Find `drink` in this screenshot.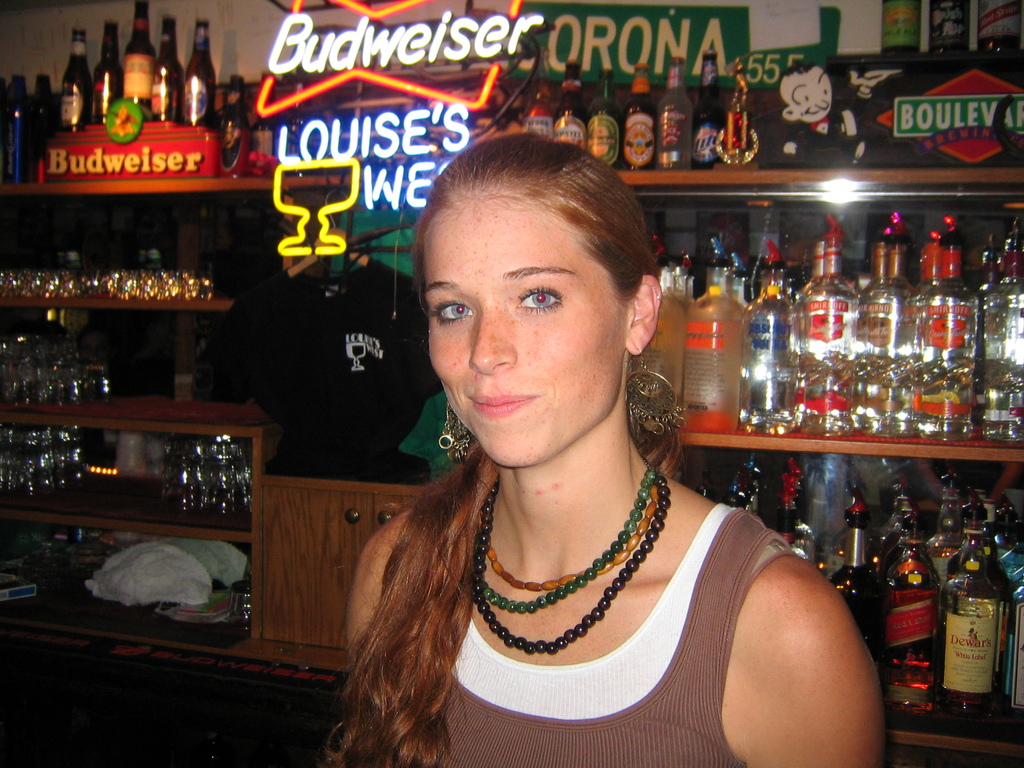
The bounding box for `drink` is <bbox>659, 50, 692, 169</bbox>.
